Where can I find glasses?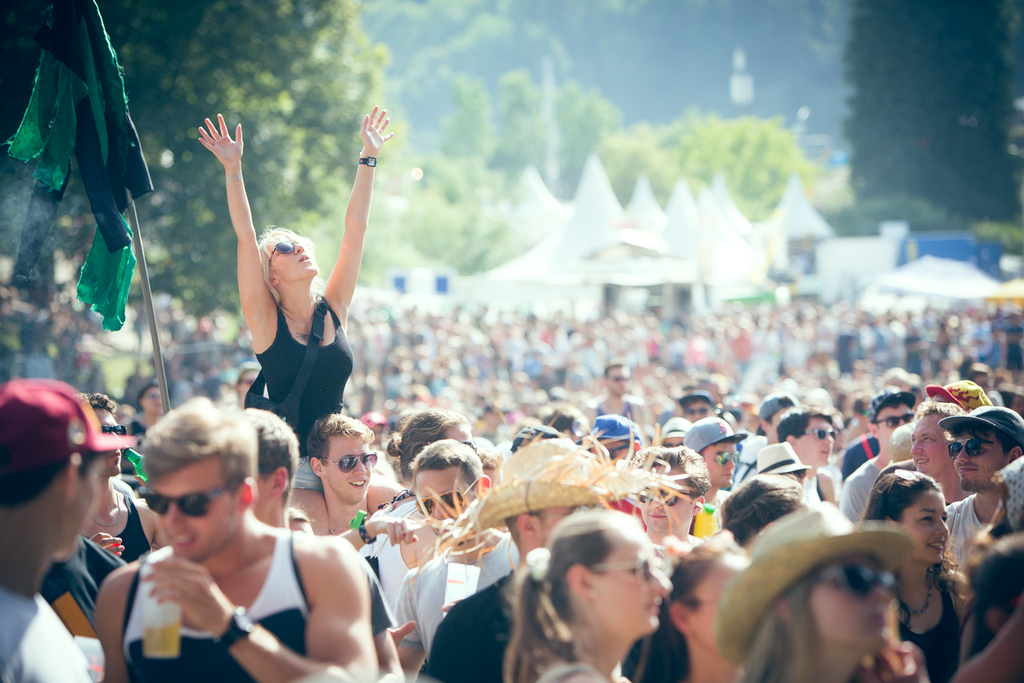
You can find it at x1=638 y1=487 x2=689 y2=505.
